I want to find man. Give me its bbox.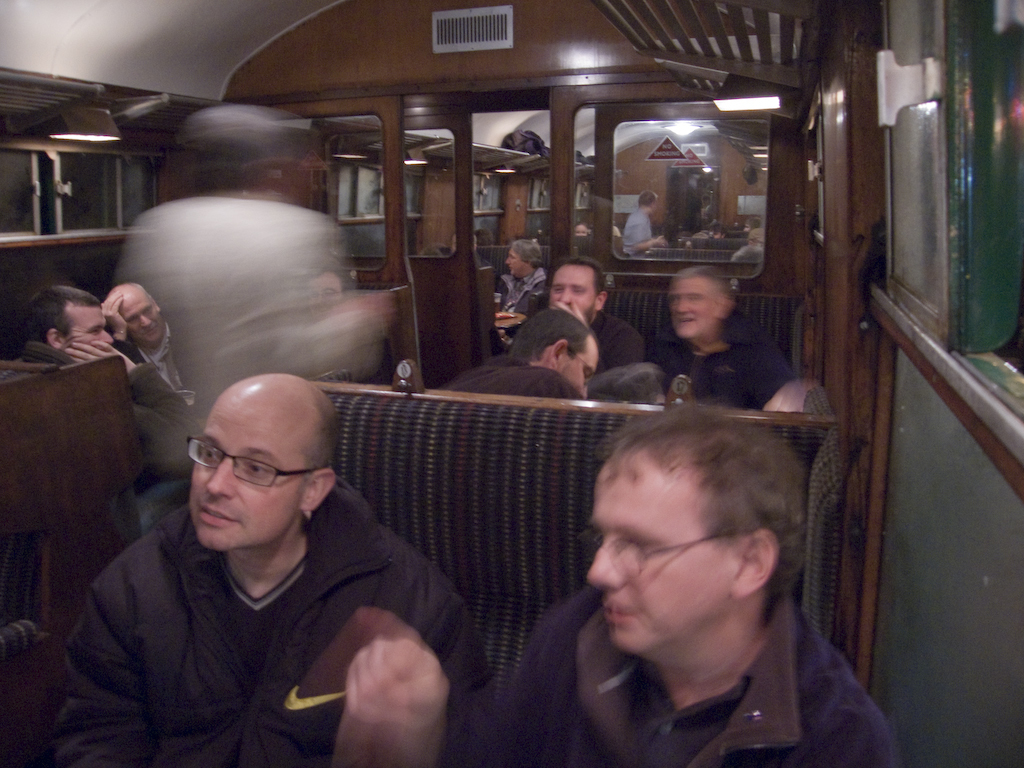
(545, 256, 641, 374).
